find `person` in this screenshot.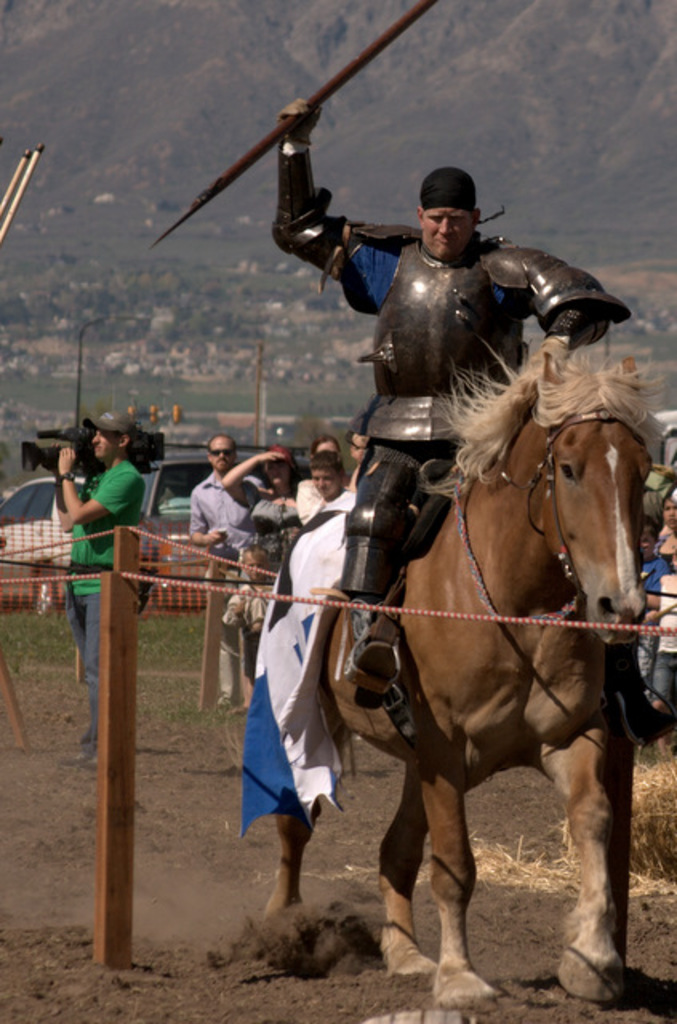
The bounding box for `person` is rect(222, 446, 298, 534).
